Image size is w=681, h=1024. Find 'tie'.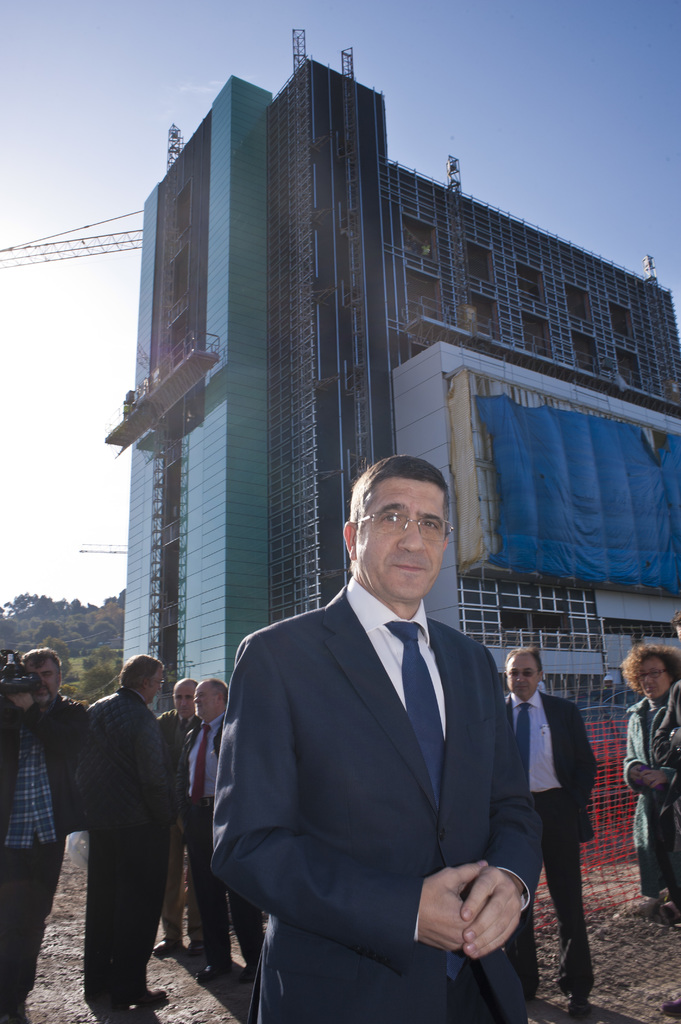
crop(515, 698, 534, 794).
